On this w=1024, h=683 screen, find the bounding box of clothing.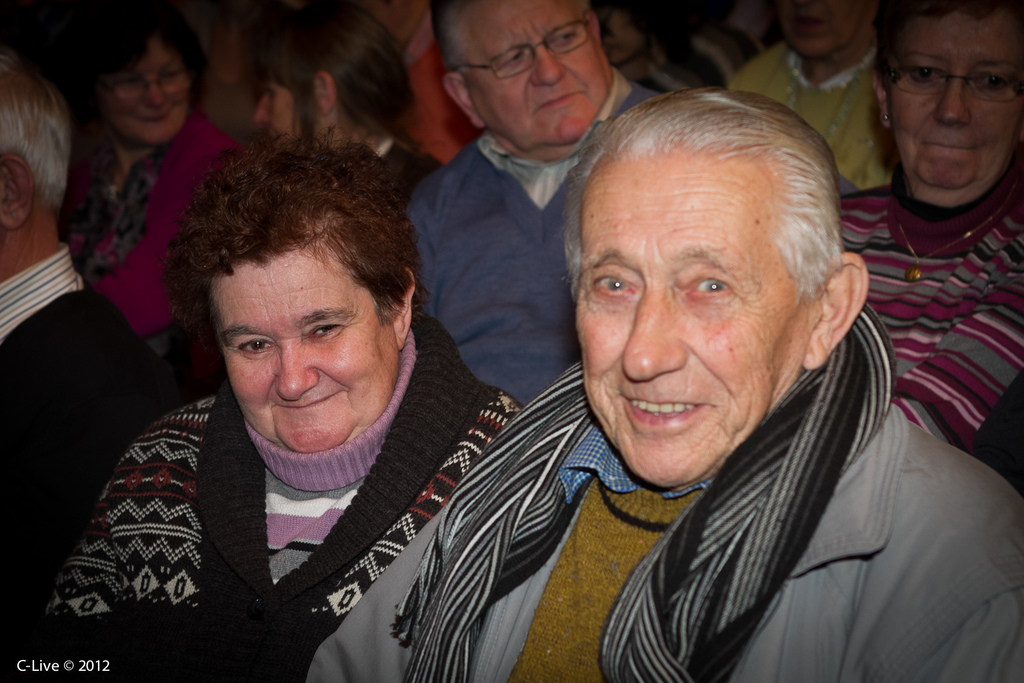
Bounding box: 719,40,895,189.
